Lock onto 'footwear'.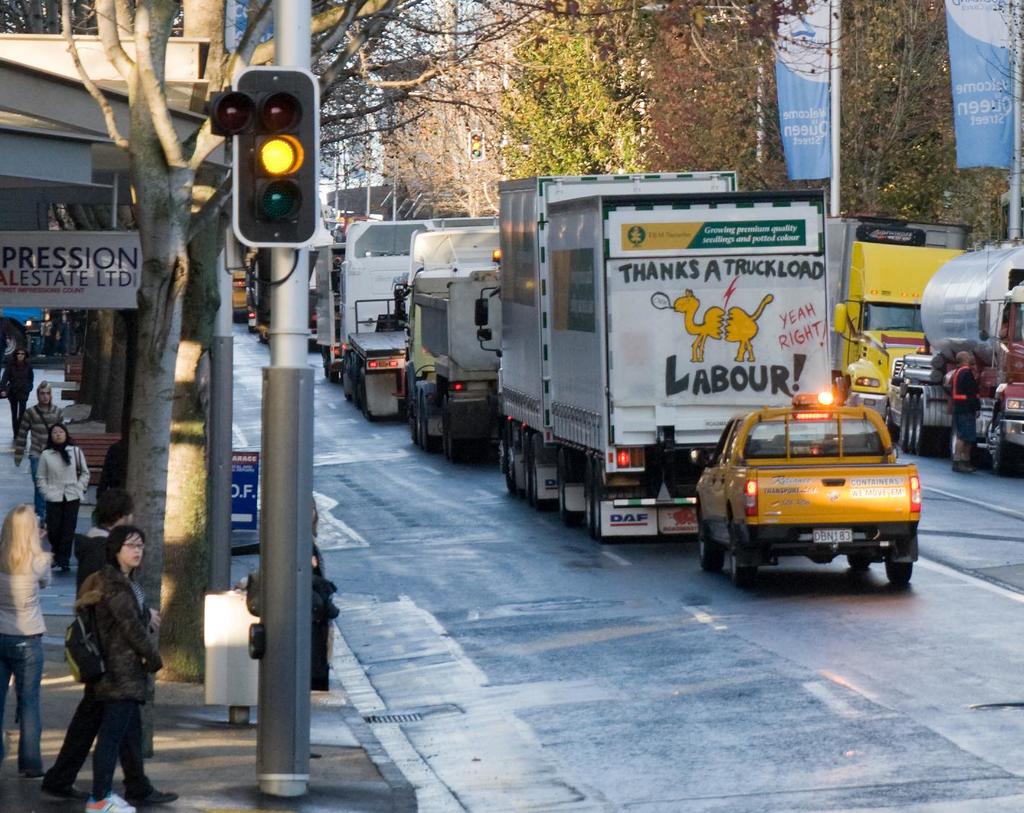
Locked: l=31, t=776, r=73, b=798.
